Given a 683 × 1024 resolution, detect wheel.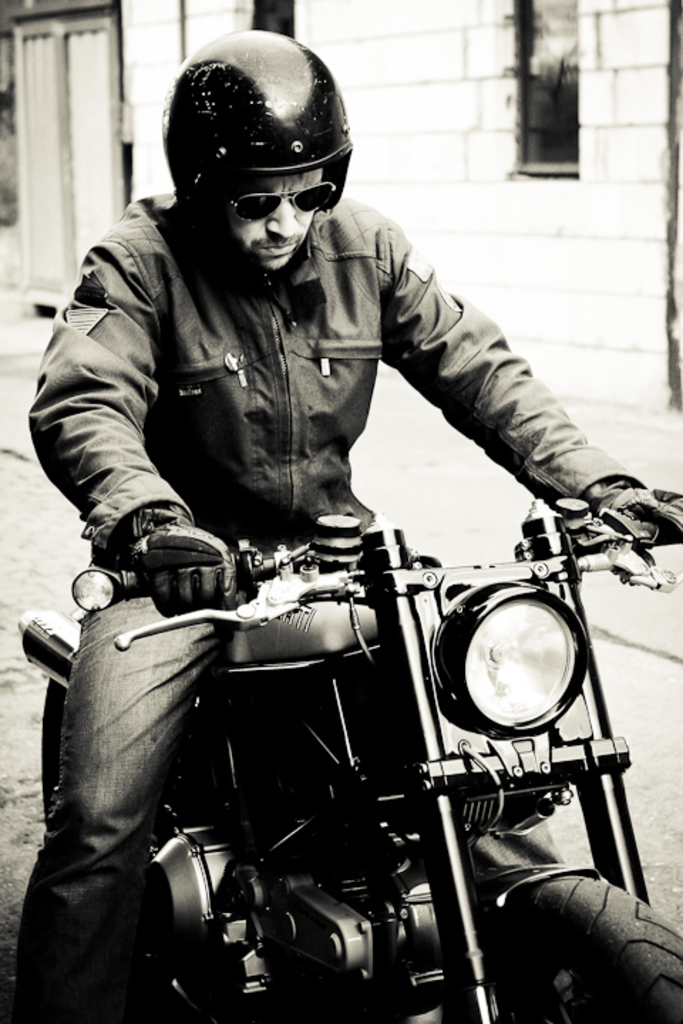
x1=485 y1=860 x2=682 y2=1023.
